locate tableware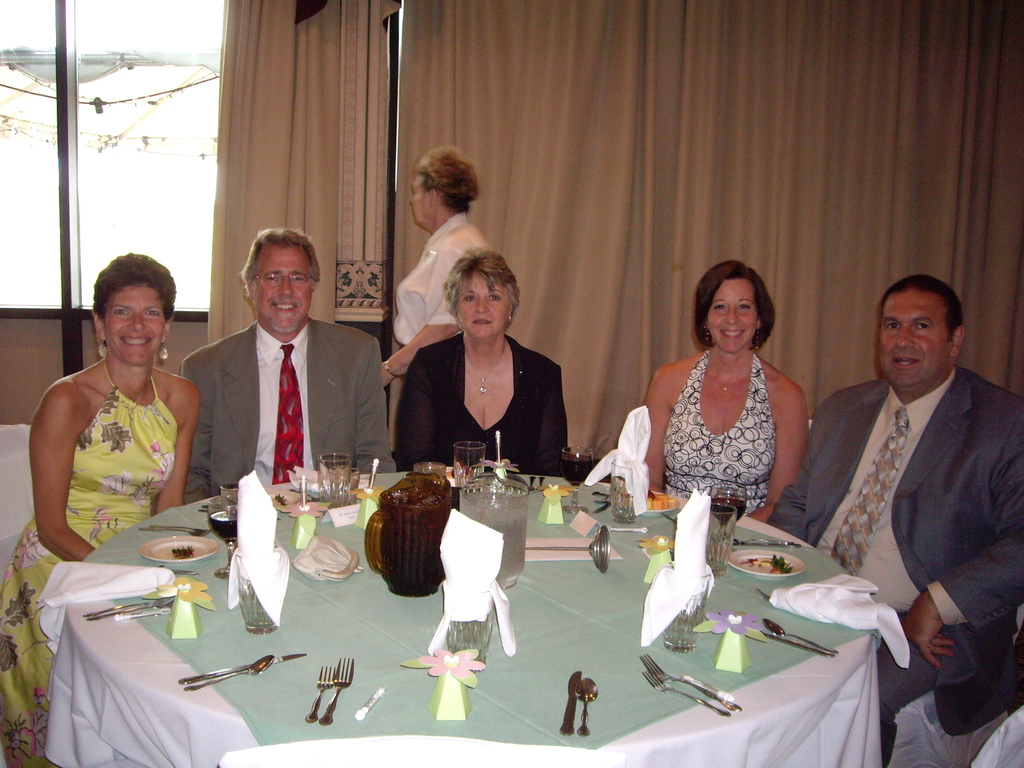
[left=556, top=442, right=595, bottom=511]
